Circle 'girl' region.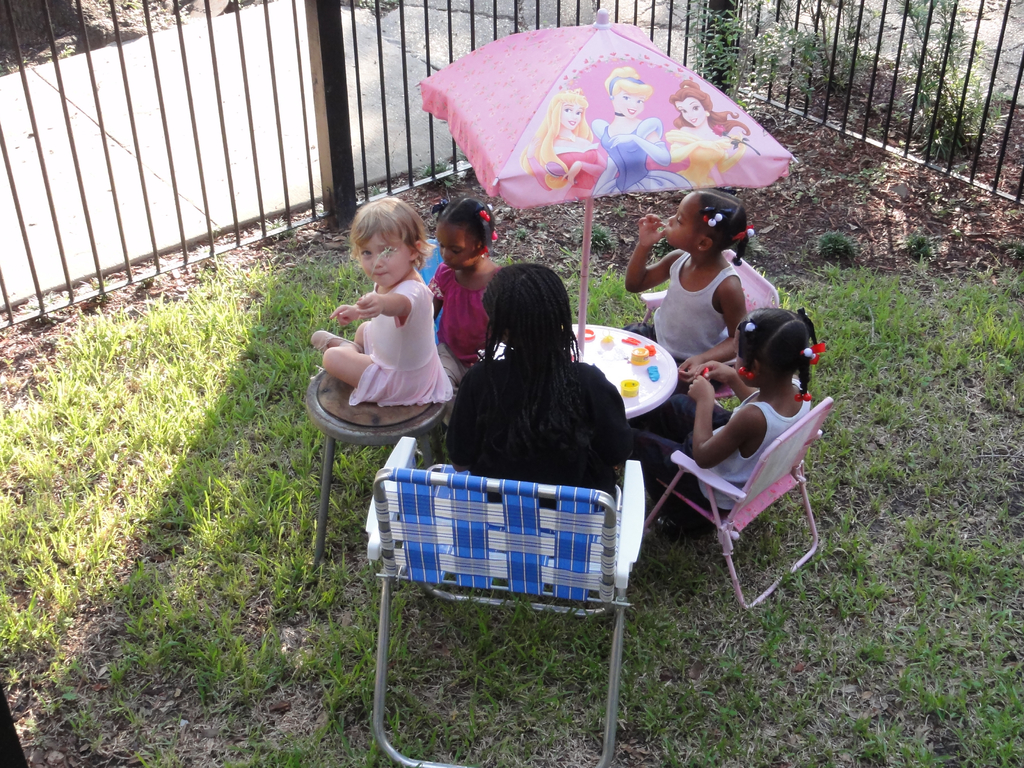
Region: box=[312, 198, 458, 399].
